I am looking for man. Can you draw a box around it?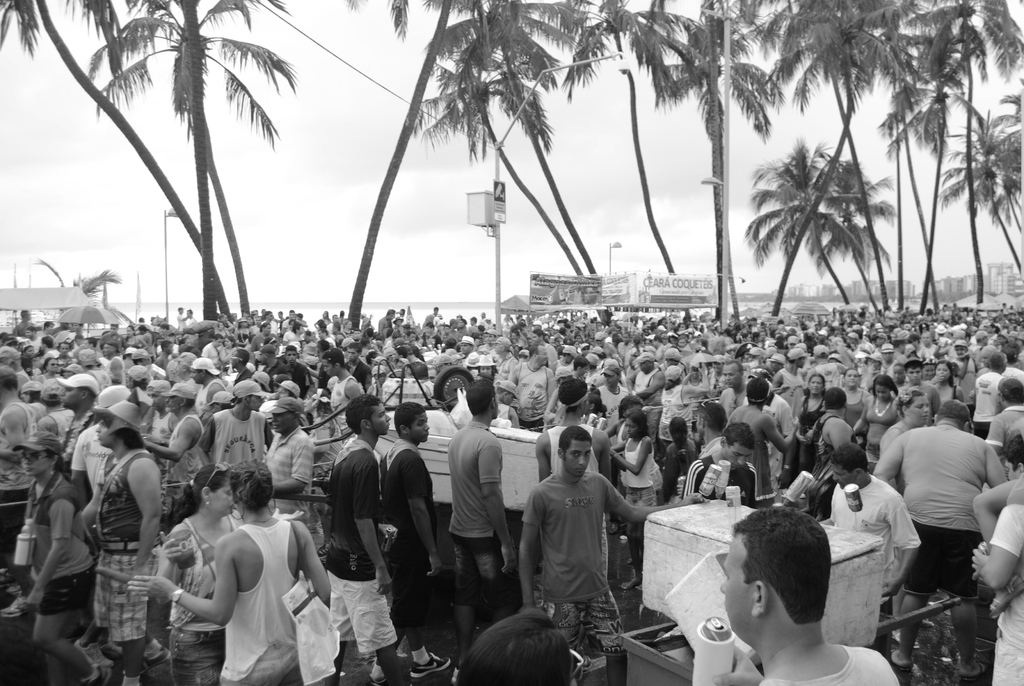
Sure, the bounding box is box=[899, 359, 938, 410].
